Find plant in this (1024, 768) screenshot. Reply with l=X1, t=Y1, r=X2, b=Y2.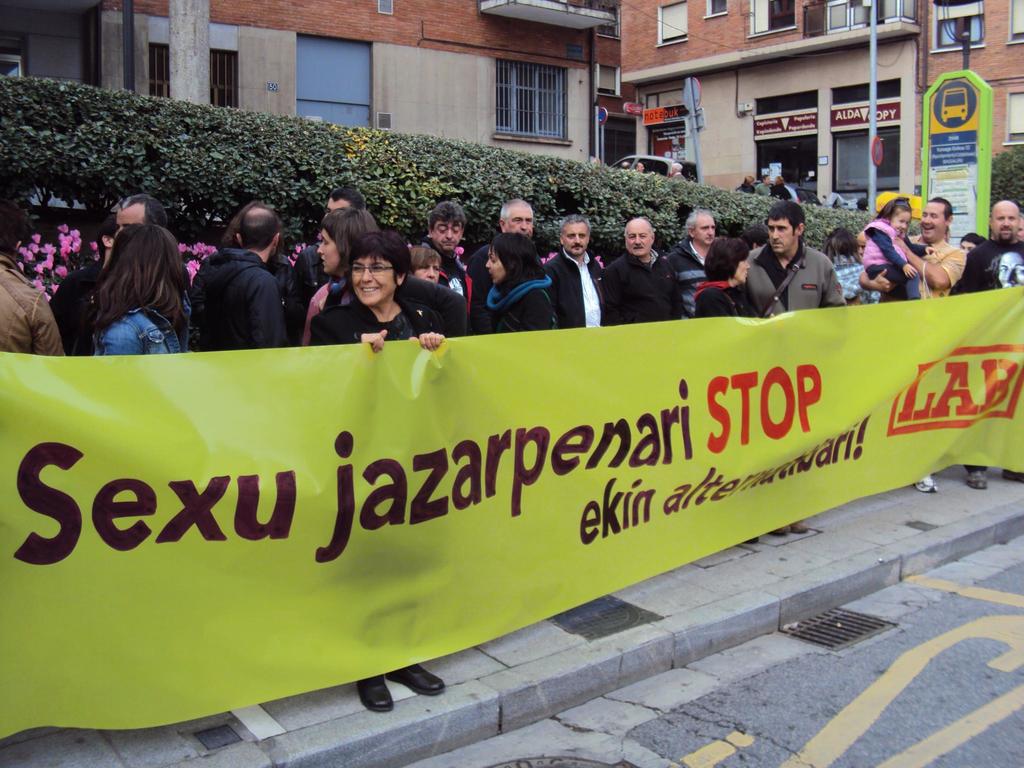
l=5, t=220, r=123, b=326.
